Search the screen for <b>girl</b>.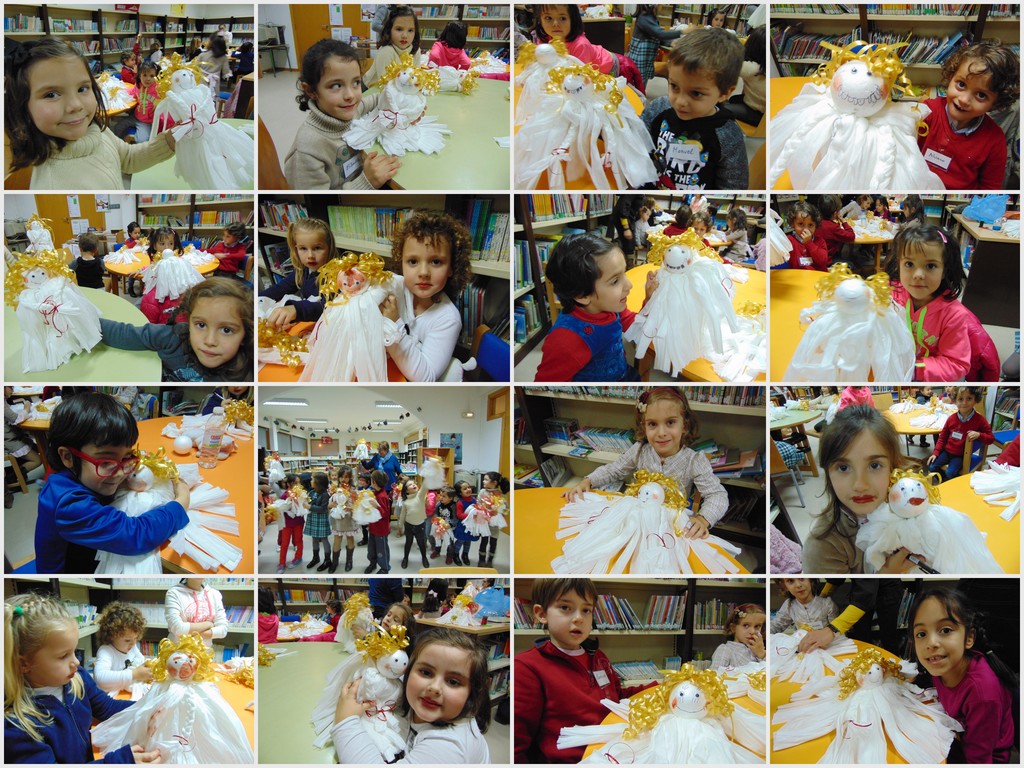
Found at 275,472,307,573.
